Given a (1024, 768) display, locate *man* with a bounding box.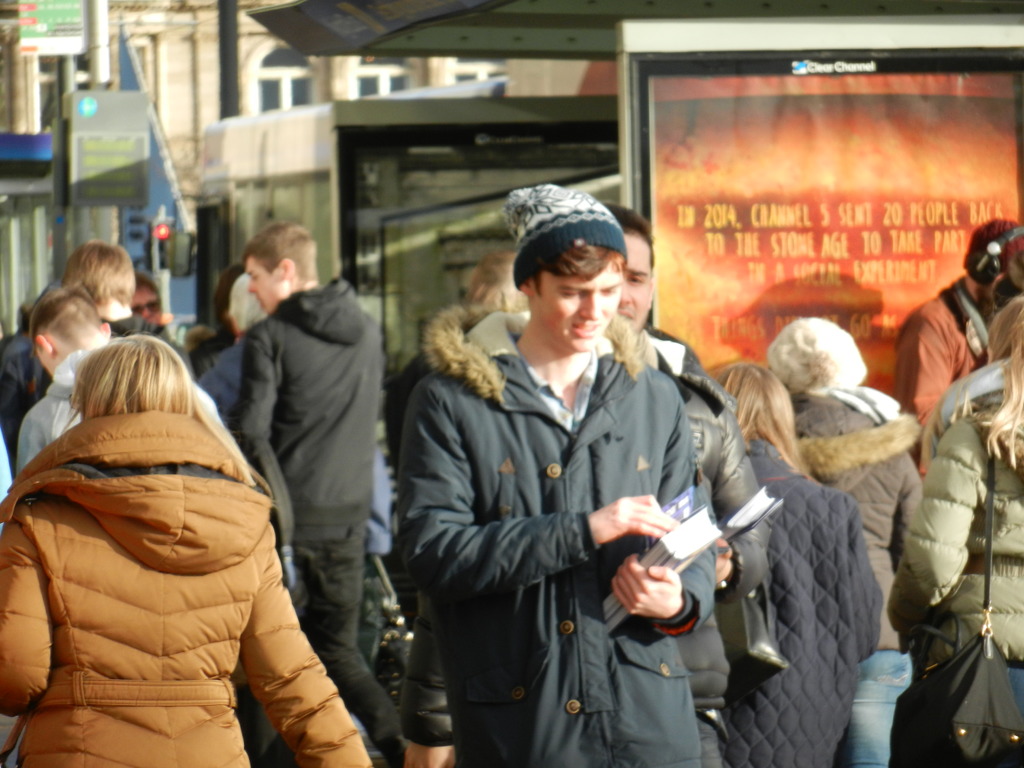
Located: (225,218,407,767).
